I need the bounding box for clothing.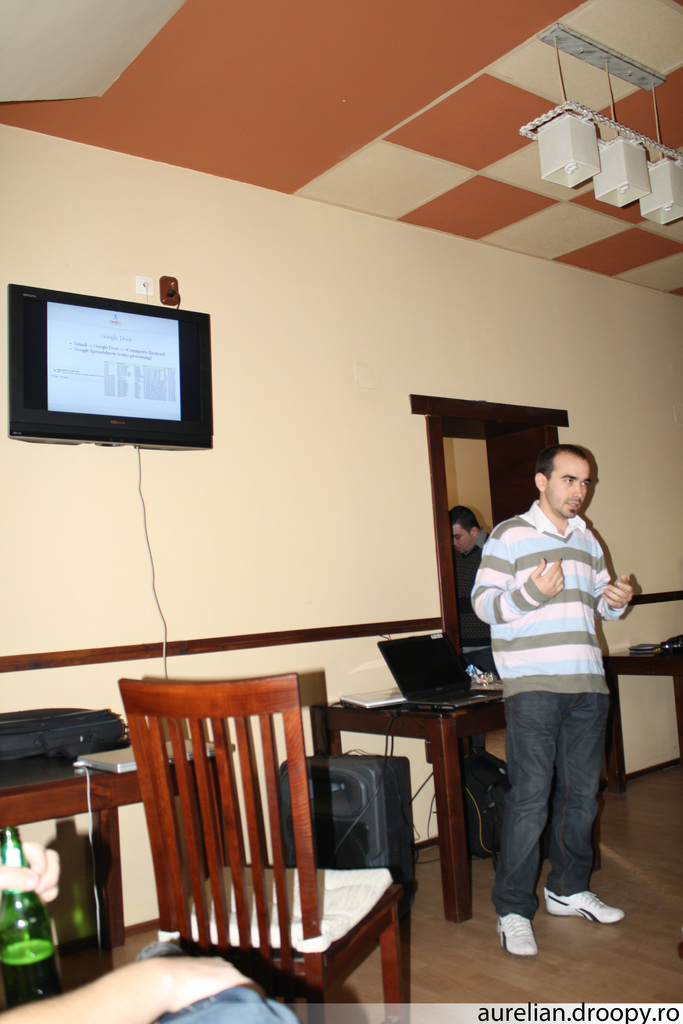
Here it is: select_region(470, 497, 632, 910).
